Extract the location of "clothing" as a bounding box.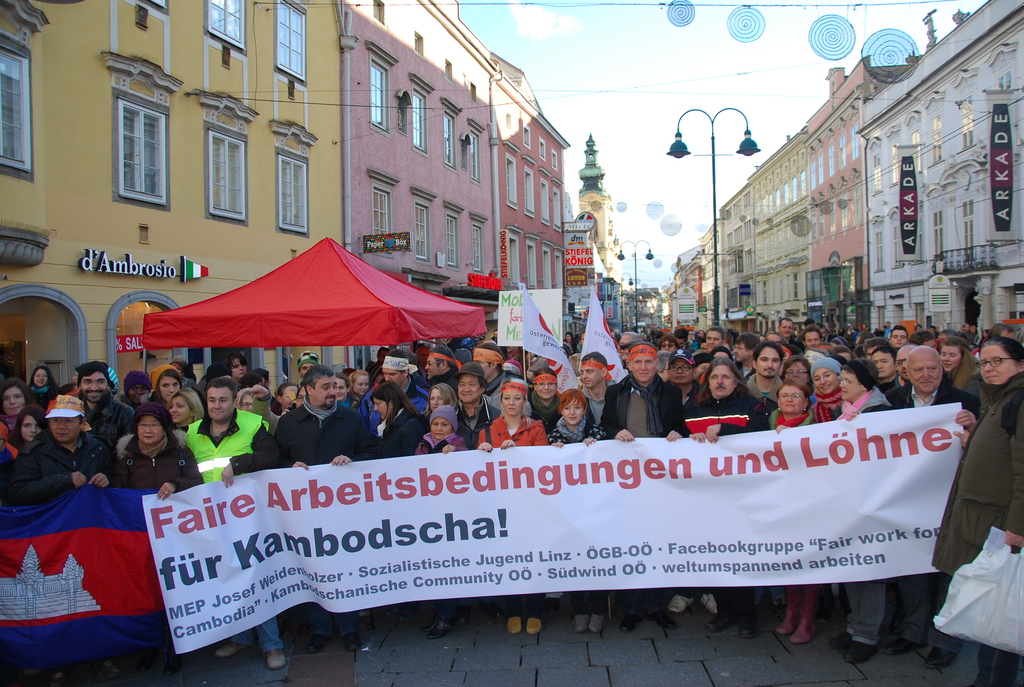
locate(684, 385, 765, 603).
